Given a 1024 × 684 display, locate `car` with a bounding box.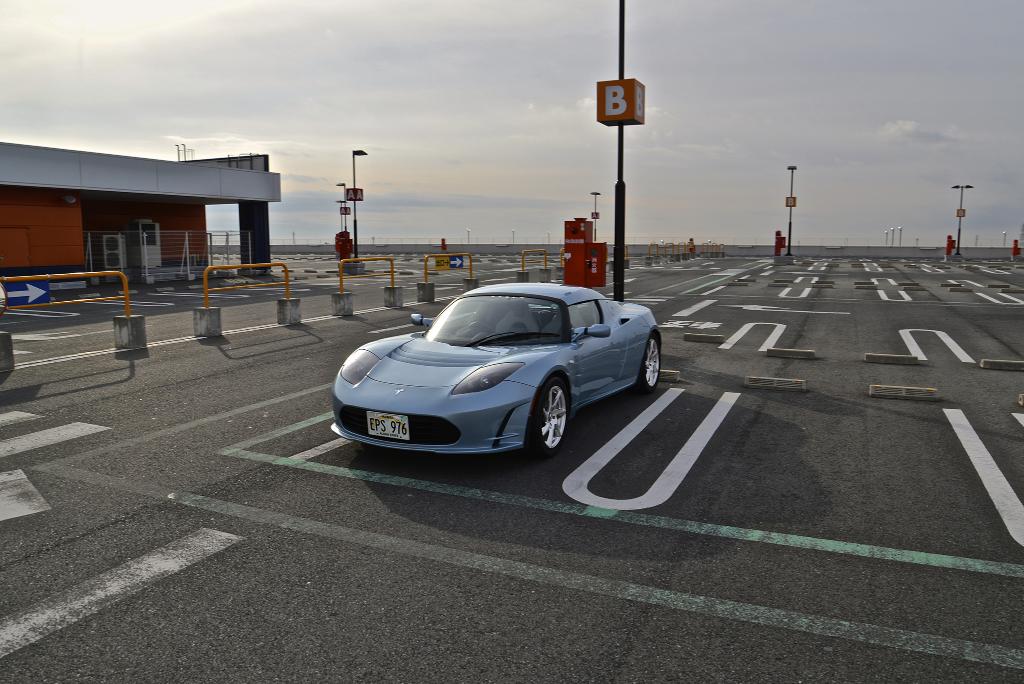
Located: pyautogui.locateOnScreen(330, 274, 659, 469).
